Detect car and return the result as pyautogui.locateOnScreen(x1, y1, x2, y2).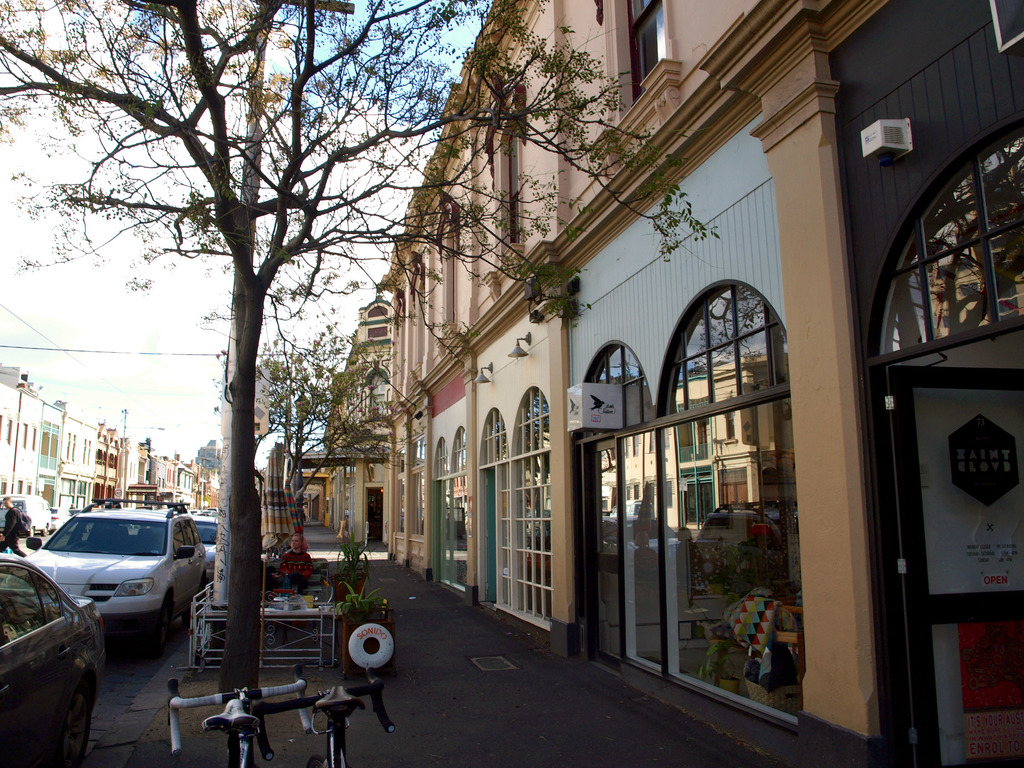
pyautogui.locateOnScreen(47, 505, 70, 527).
